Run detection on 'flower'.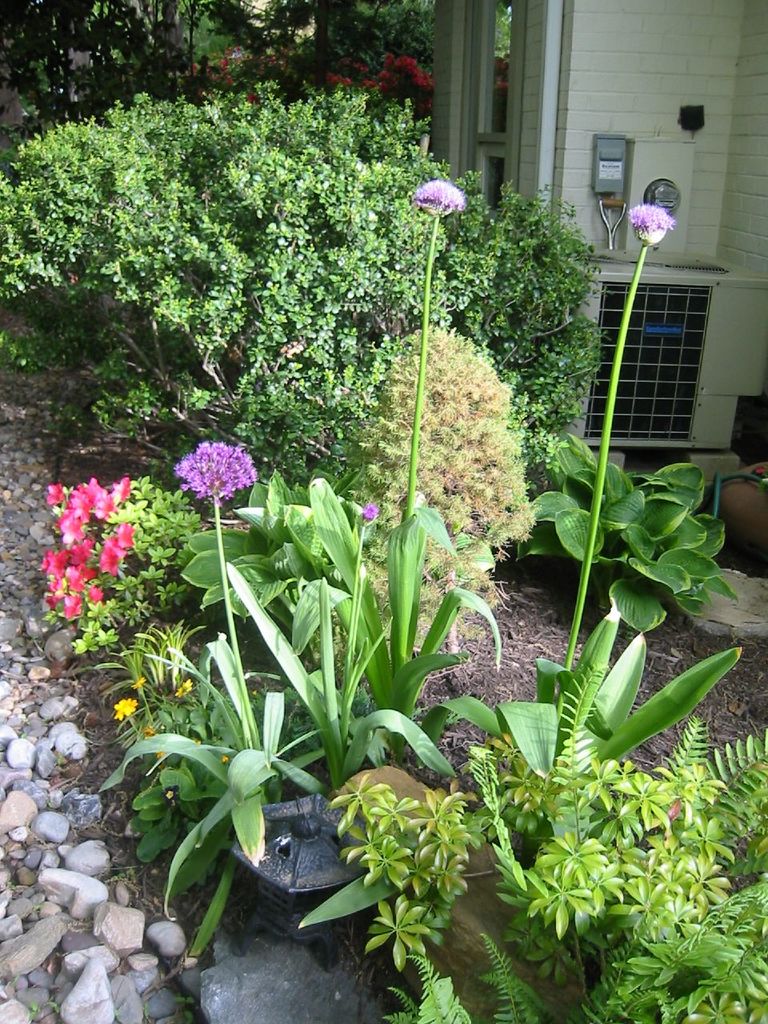
Result: [x1=173, y1=438, x2=259, y2=509].
